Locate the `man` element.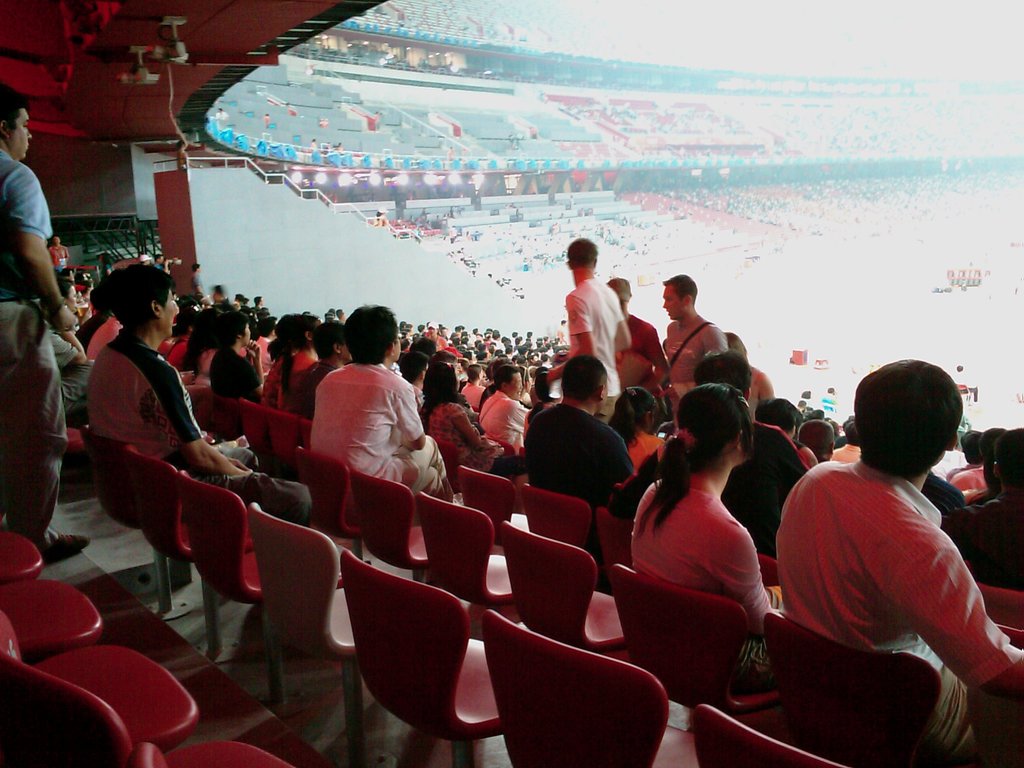
Element bbox: bbox(86, 266, 305, 490).
